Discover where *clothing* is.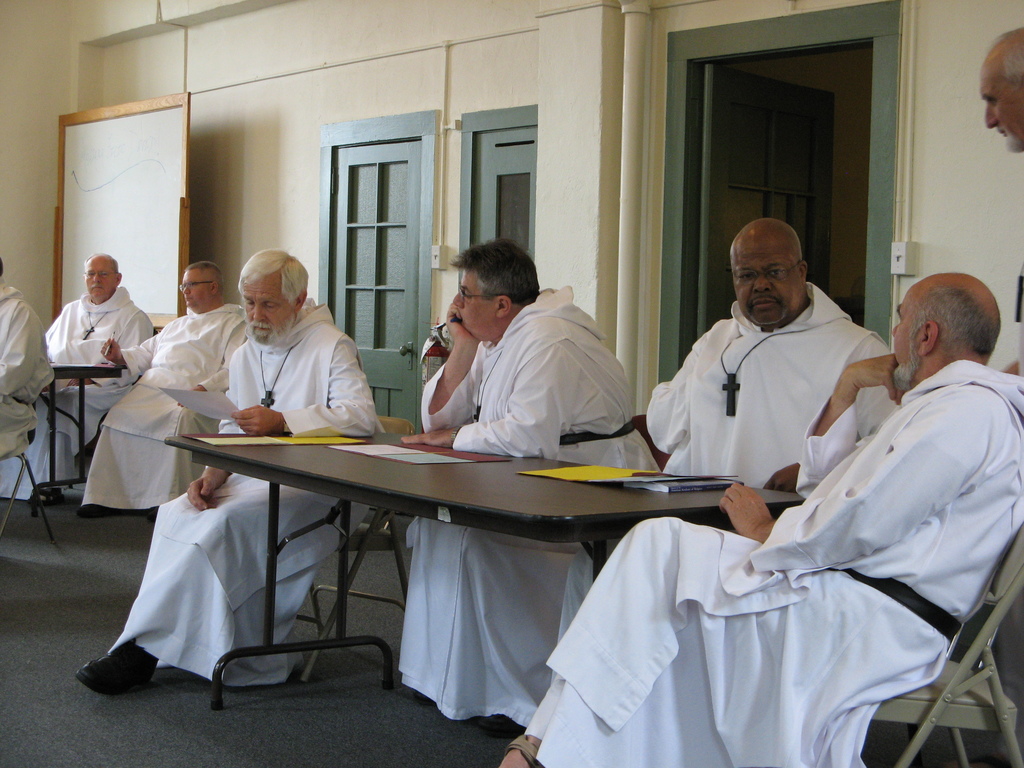
Discovered at <box>0,296,51,446</box>.
